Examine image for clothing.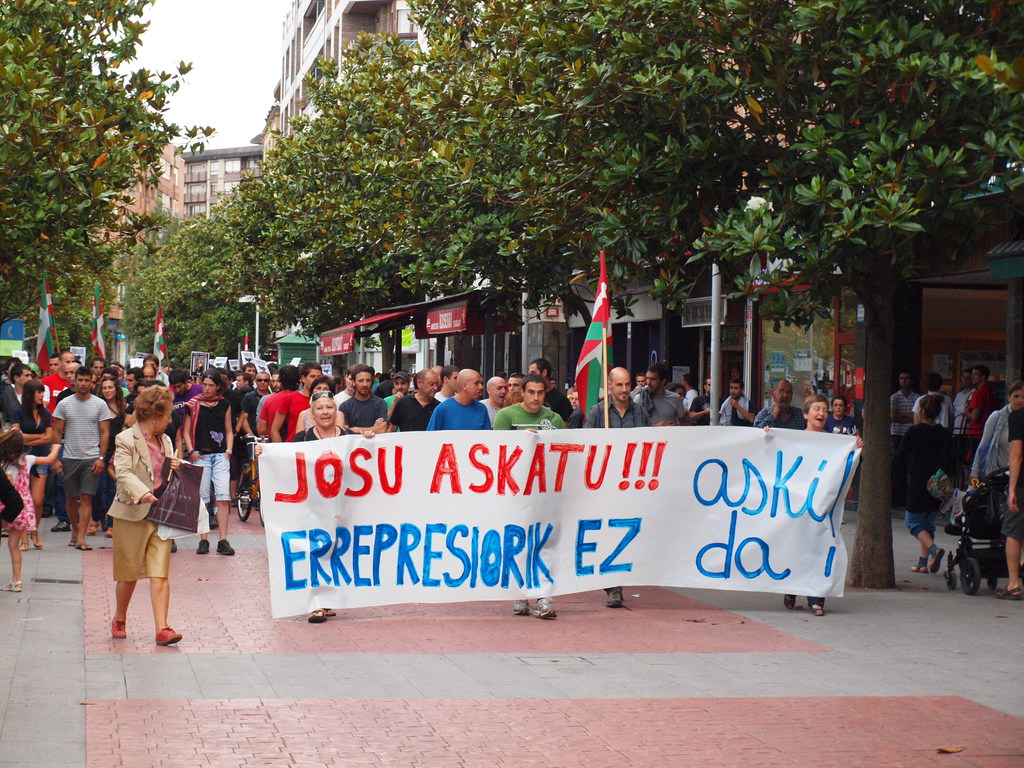
Examination result: (left=711, top=395, right=749, bottom=417).
